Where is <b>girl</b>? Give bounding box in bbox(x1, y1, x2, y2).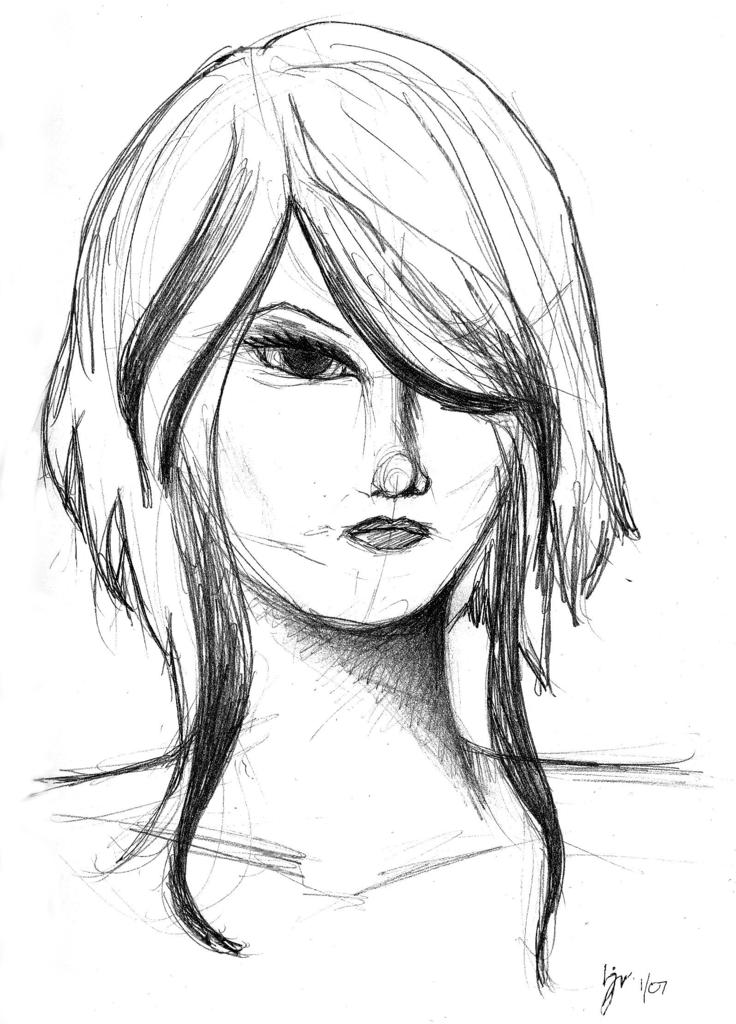
bbox(18, 15, 702, 991).
